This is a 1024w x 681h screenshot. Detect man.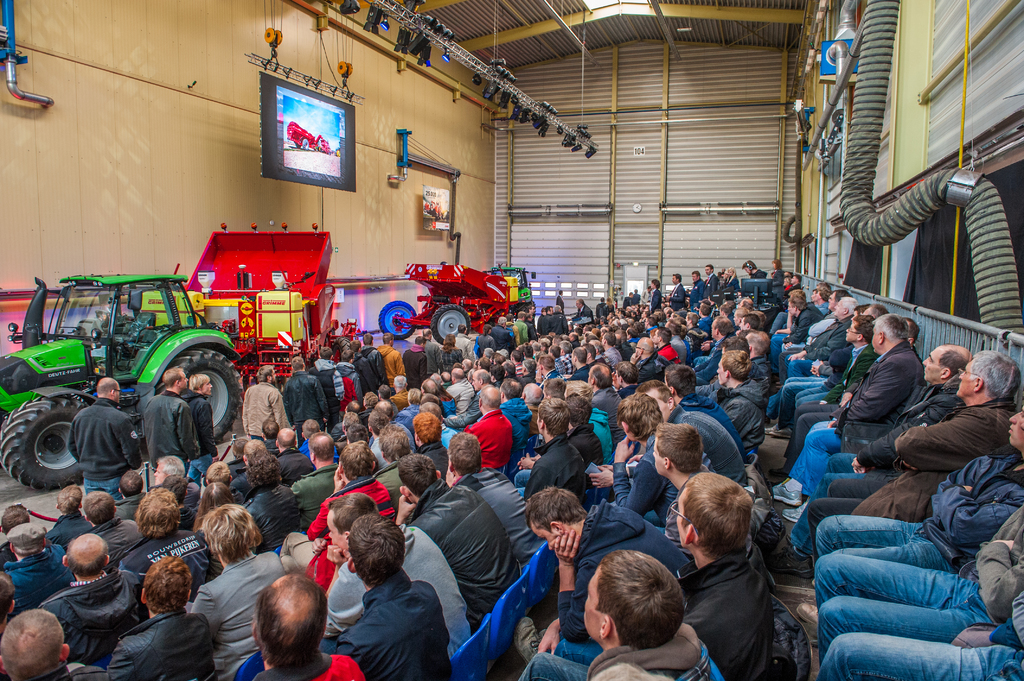
bbox(54, 486, 92, 544).
